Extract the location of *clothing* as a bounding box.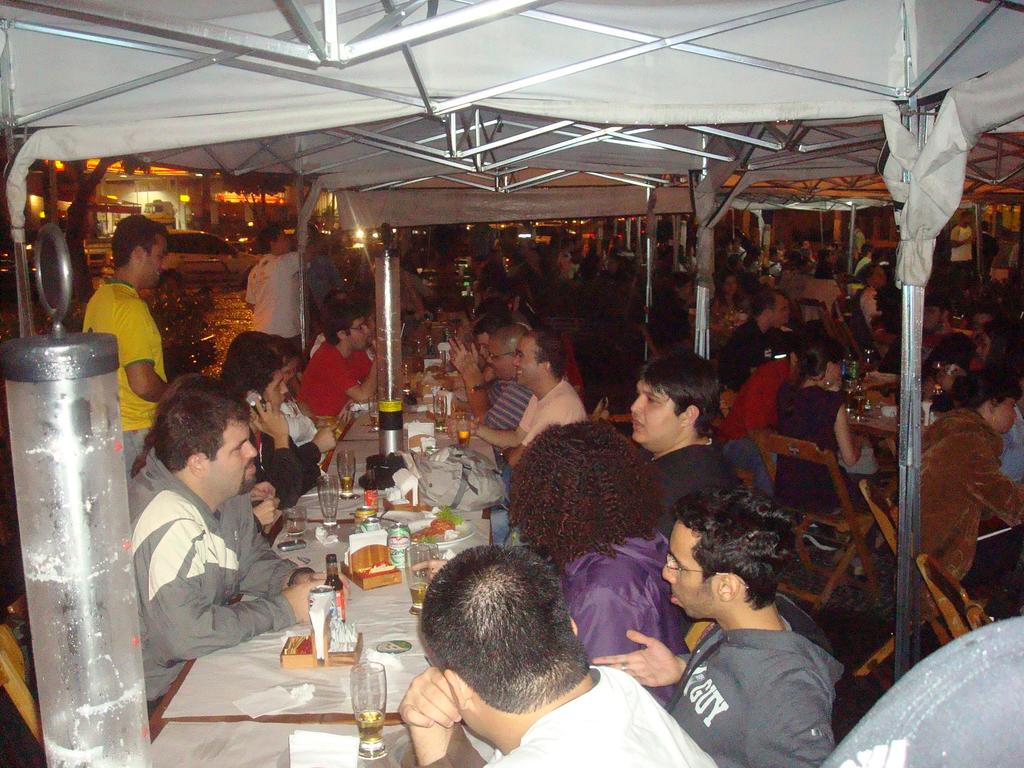
[472,278,502,308].
